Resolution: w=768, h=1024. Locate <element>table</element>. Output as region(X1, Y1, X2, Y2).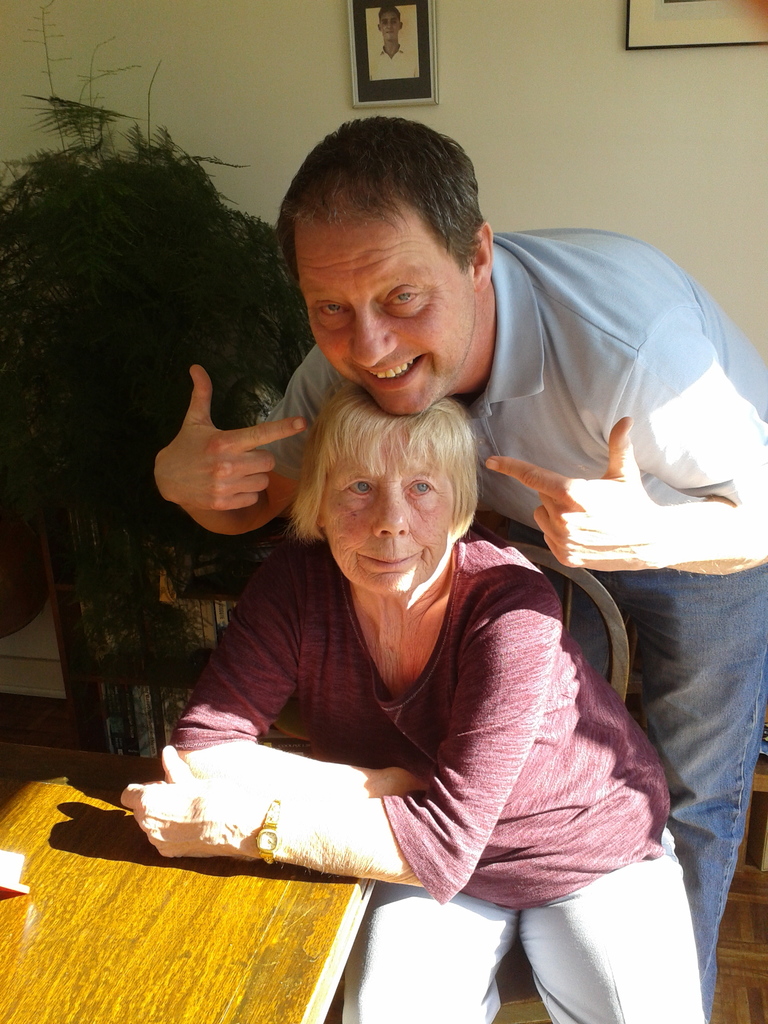
region(0, 737, 397, 1023).
